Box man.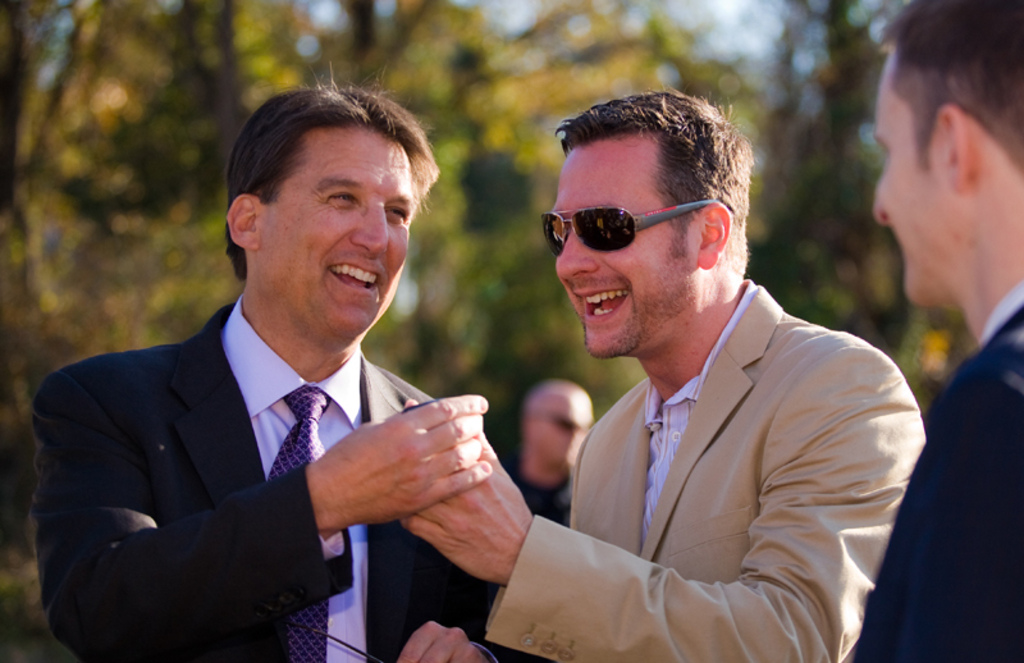
region(513, 374, 598, 525).
